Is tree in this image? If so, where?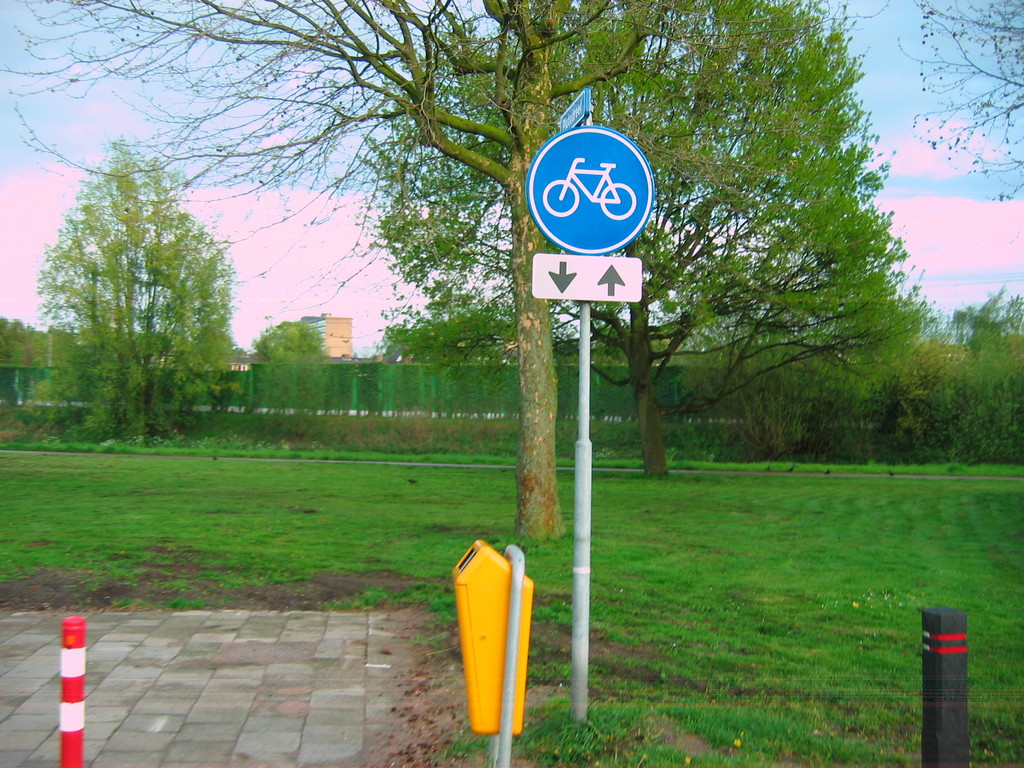
Yes, at region(0, 0, 903, 537).
